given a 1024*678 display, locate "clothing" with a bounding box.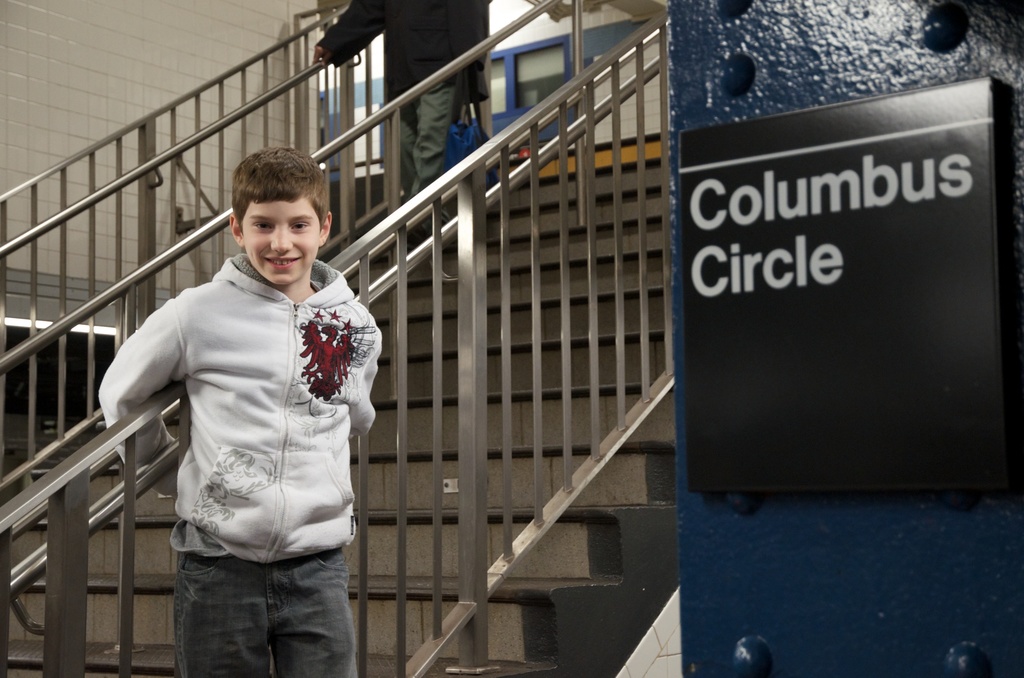
Located: BBox(102, 262, 375, 674).
